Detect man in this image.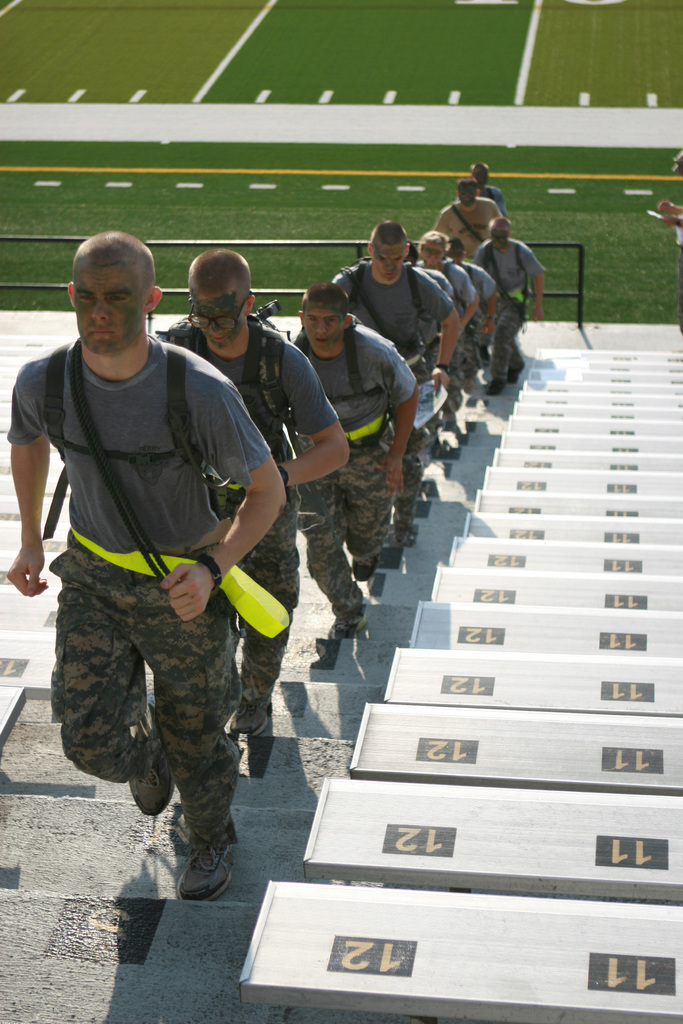
Detection: box=[3, 216, 288, 895].
